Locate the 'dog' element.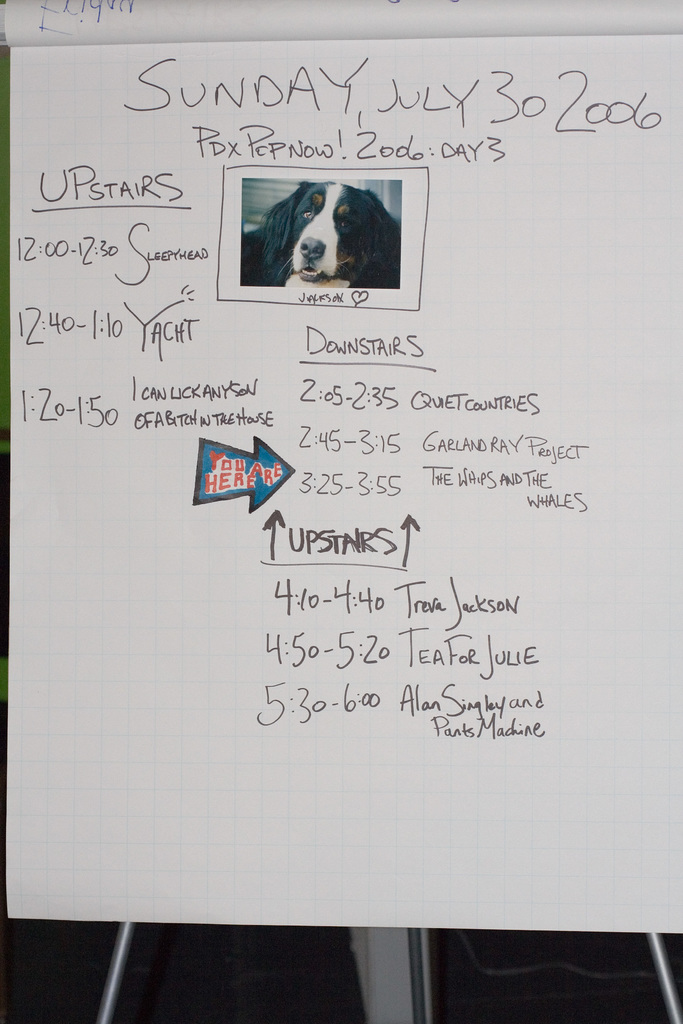
Element bbox: 241/185/399/288.
